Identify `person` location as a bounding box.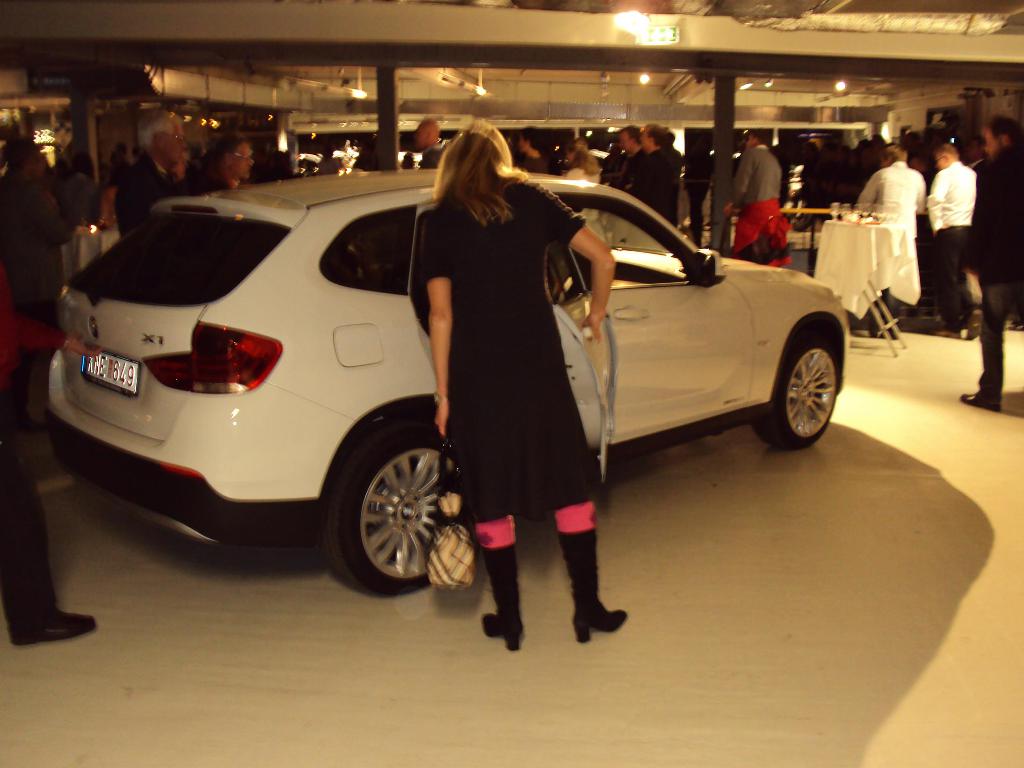
924, 141, 975, 330.
